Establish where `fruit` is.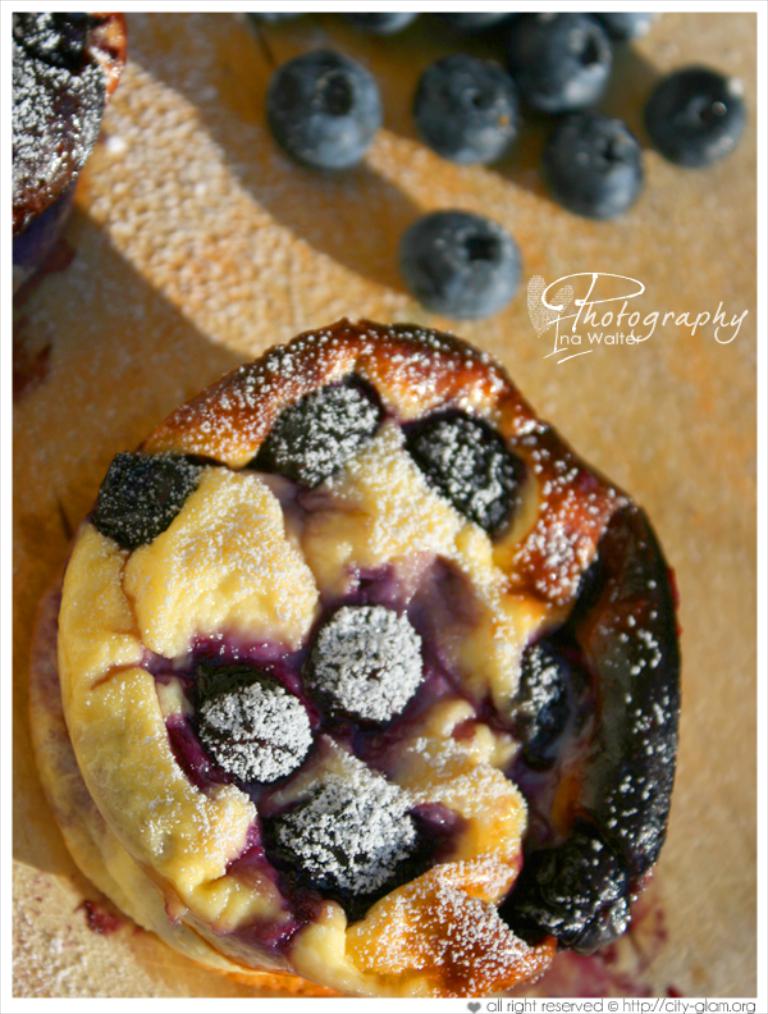
Established at box(265, 46, 390, 173).
